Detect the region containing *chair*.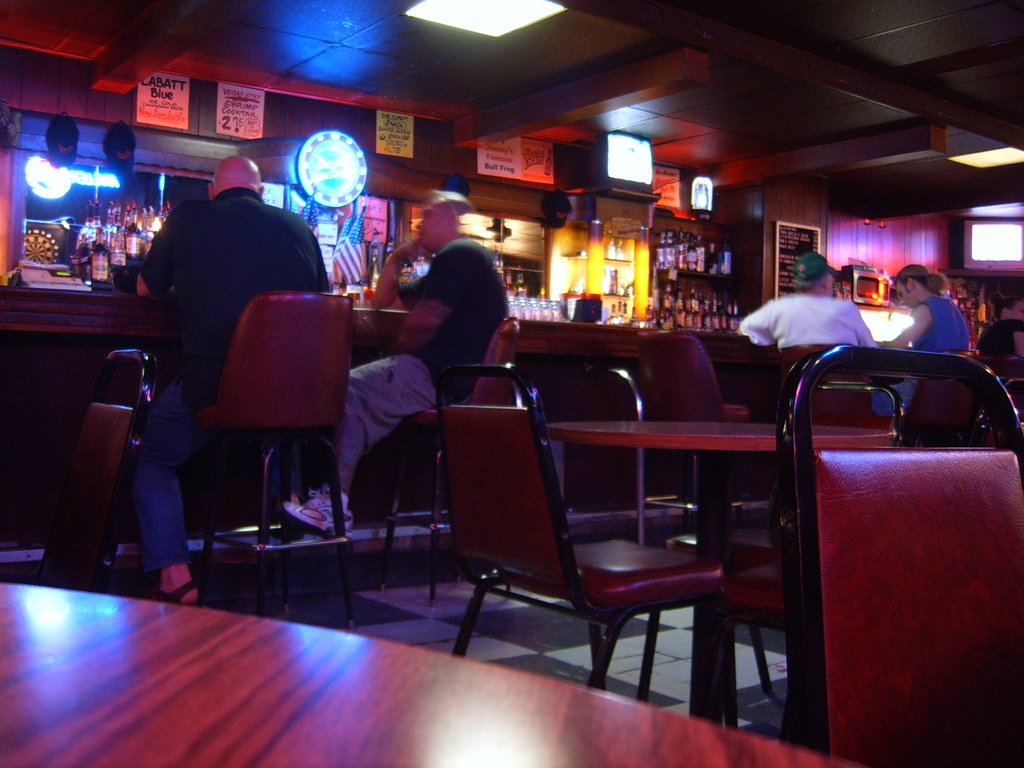
452 360 772 723.
